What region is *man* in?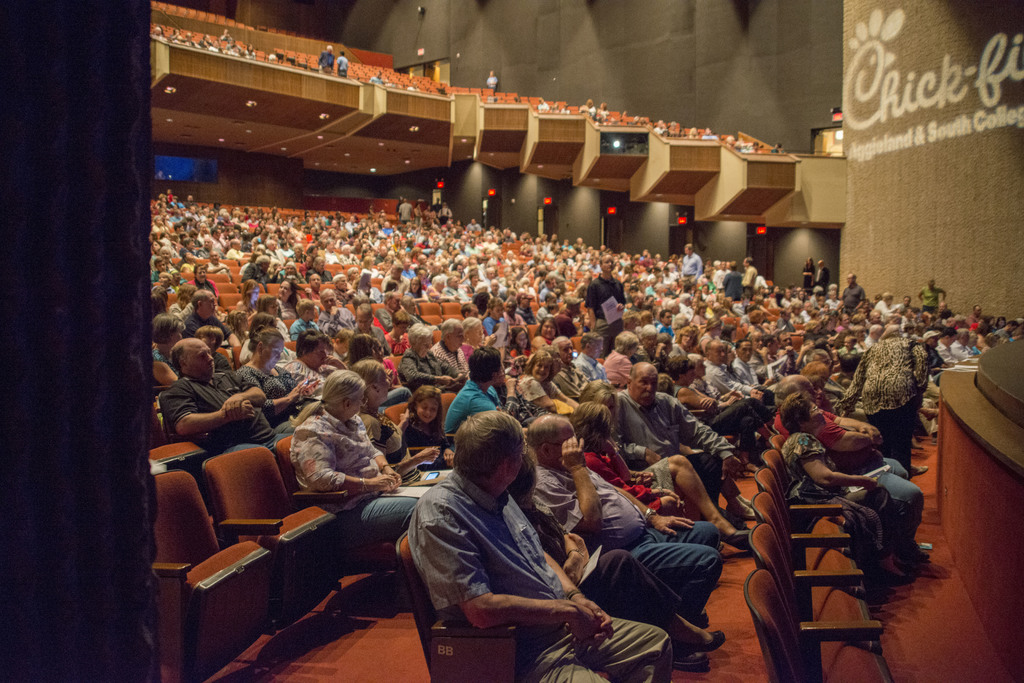
crop(804, 348, 872, 422).
